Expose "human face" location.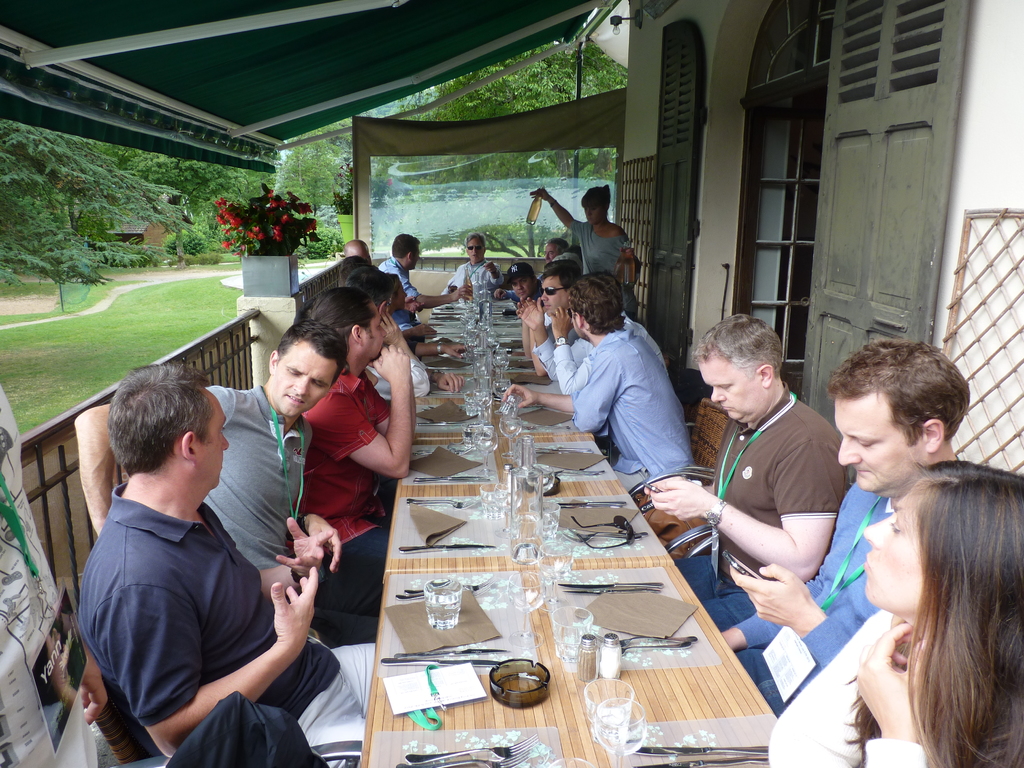
Exposed at [538, 273, 564, 316].
